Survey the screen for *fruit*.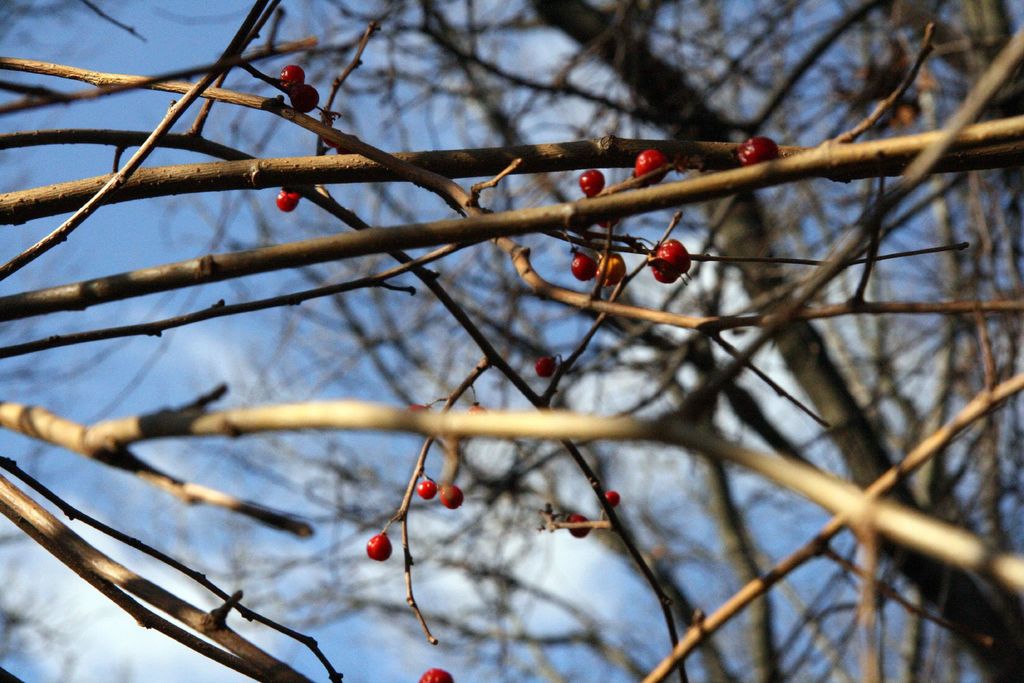
Survey found: detection(414, 477, 434, 501).
